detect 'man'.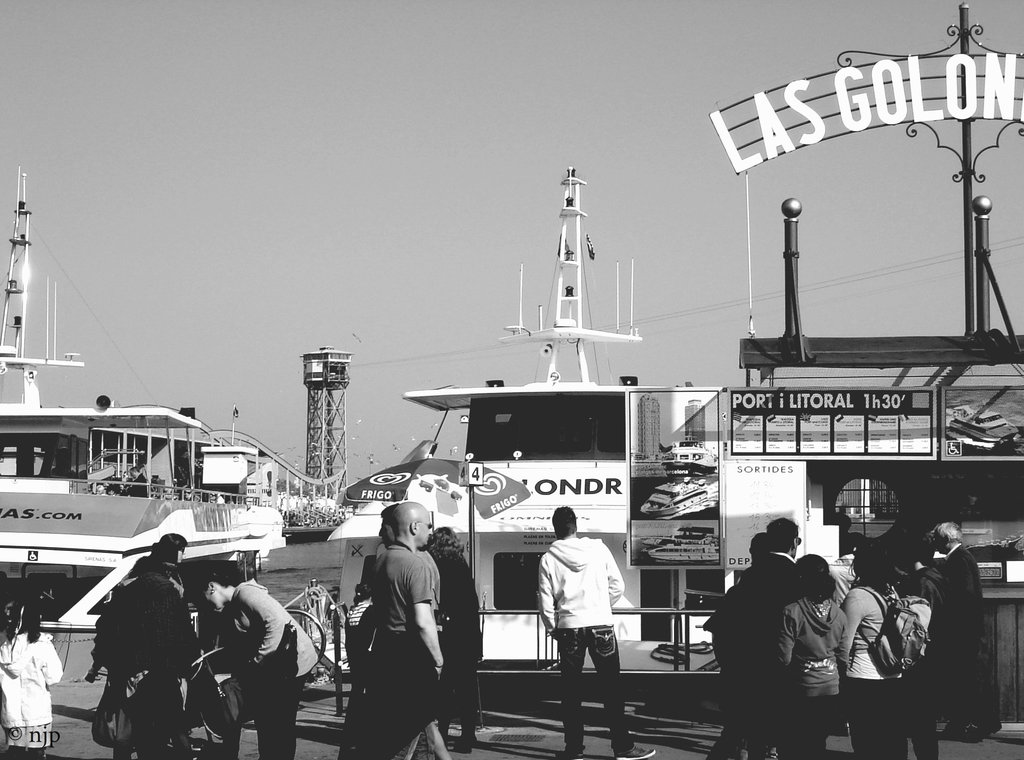
Detected at left=740, top=514, right=807, bottom=759.
